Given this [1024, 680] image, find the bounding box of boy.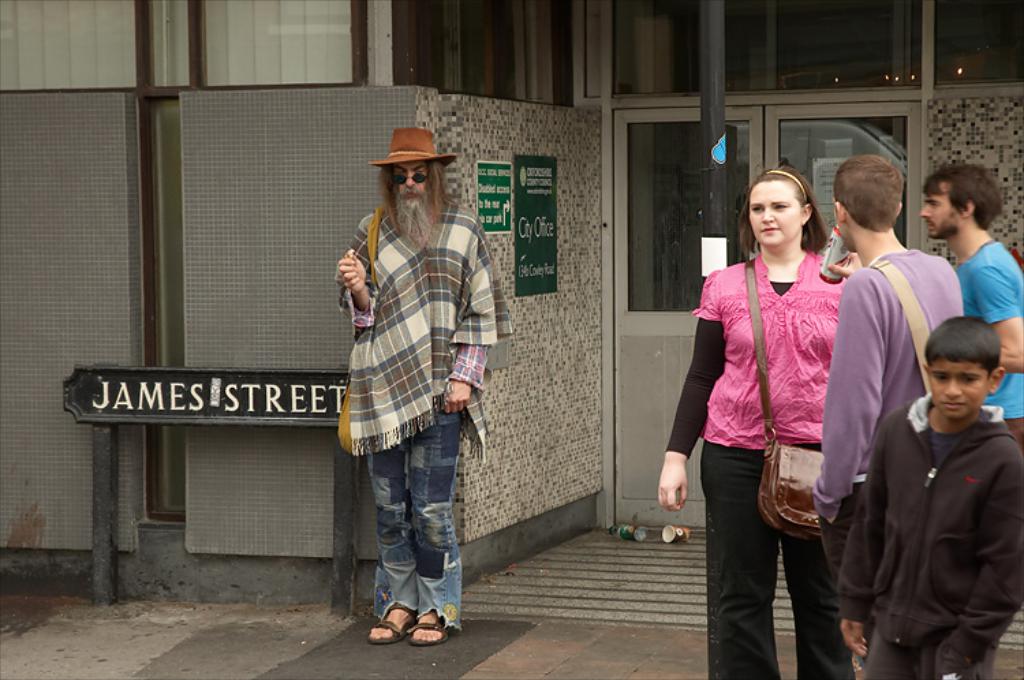
box(829, 318, 1023, 679).
